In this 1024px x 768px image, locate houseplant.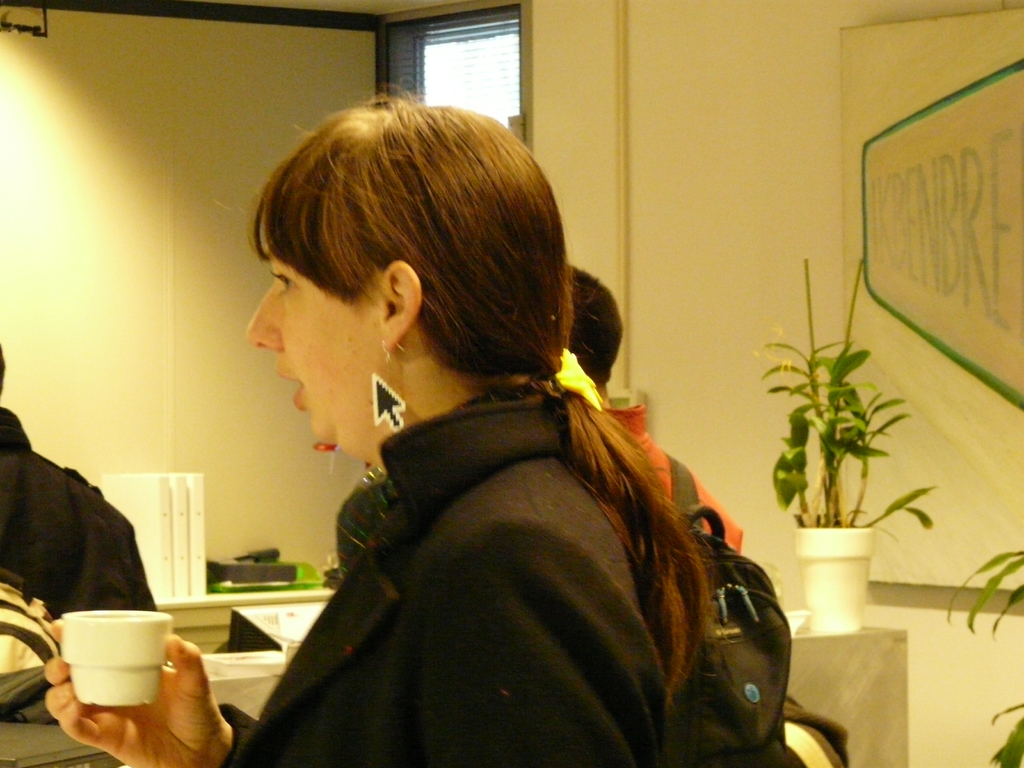
Bounding box: [x1=752, y1=271, x2=929, y2=636].
